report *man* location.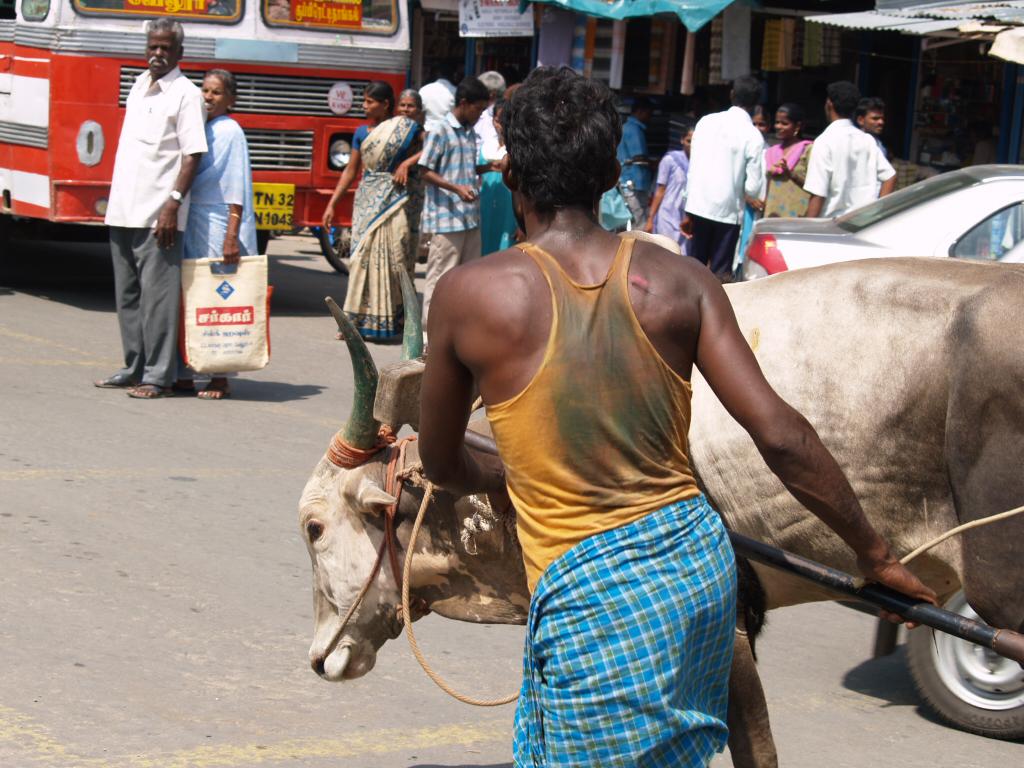
Report: 854/95/889/152.
